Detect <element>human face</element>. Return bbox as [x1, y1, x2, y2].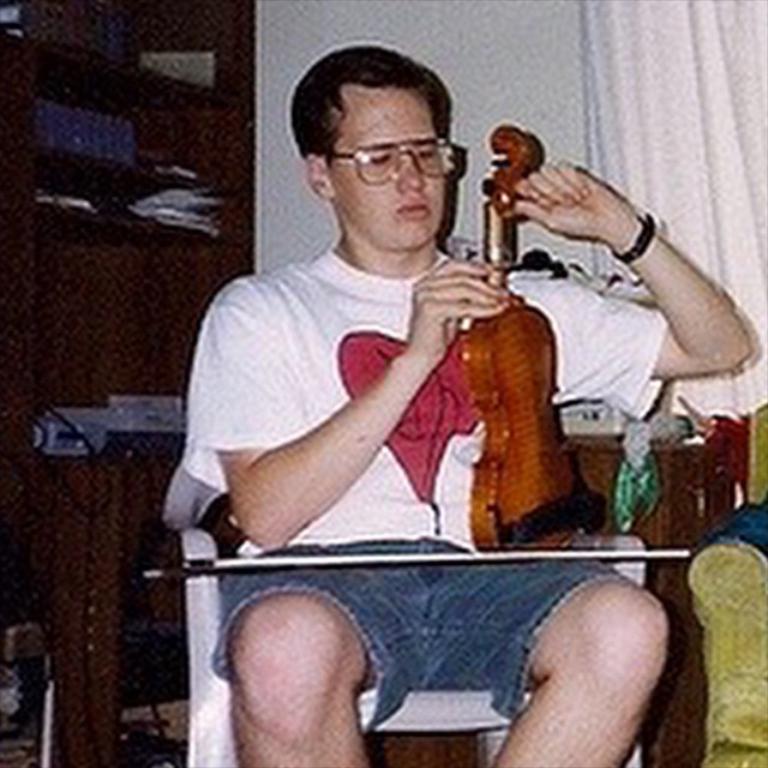
[330, 94, 448, 252].
